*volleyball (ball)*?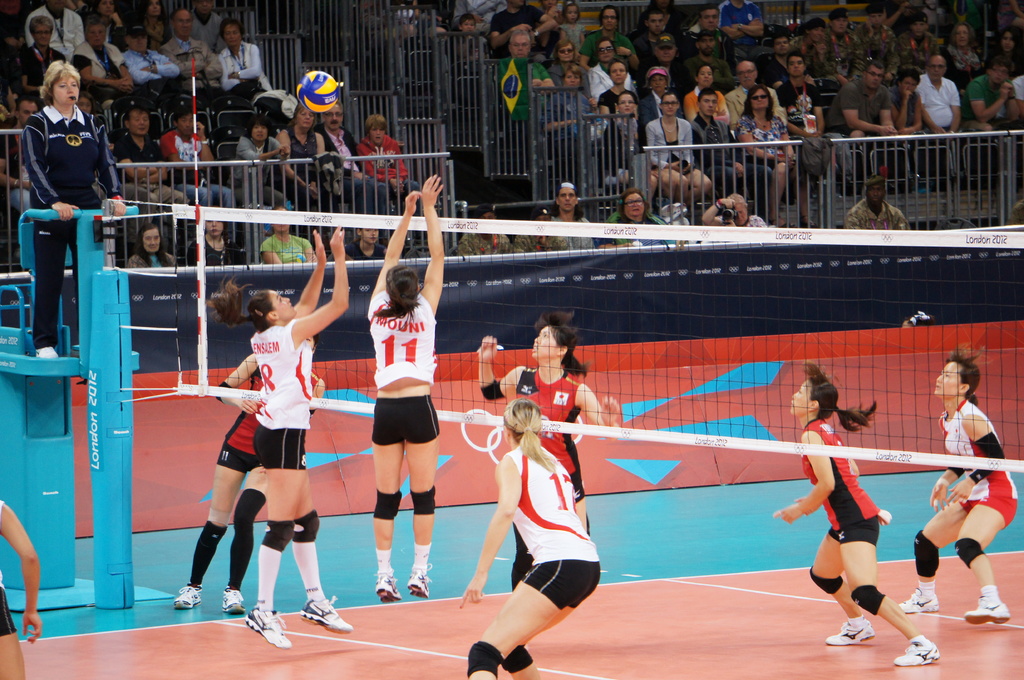
crop(296, 67, 342, 113)
